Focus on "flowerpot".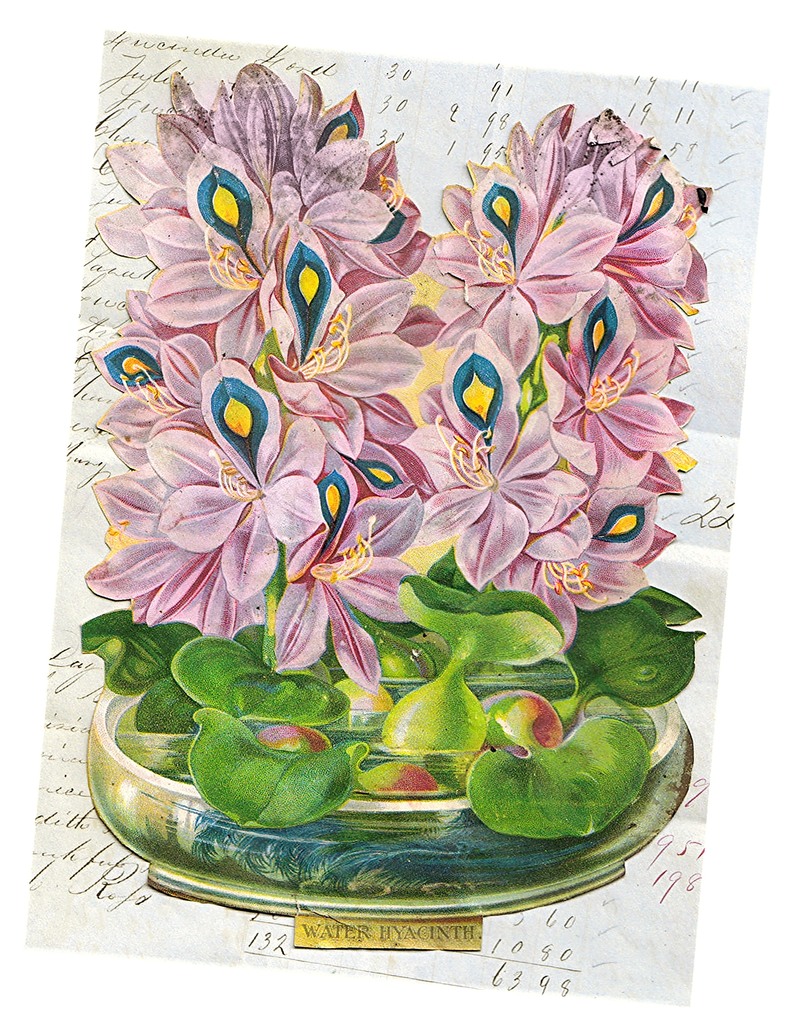
Focused at <box>86,615,696,916</box>.
